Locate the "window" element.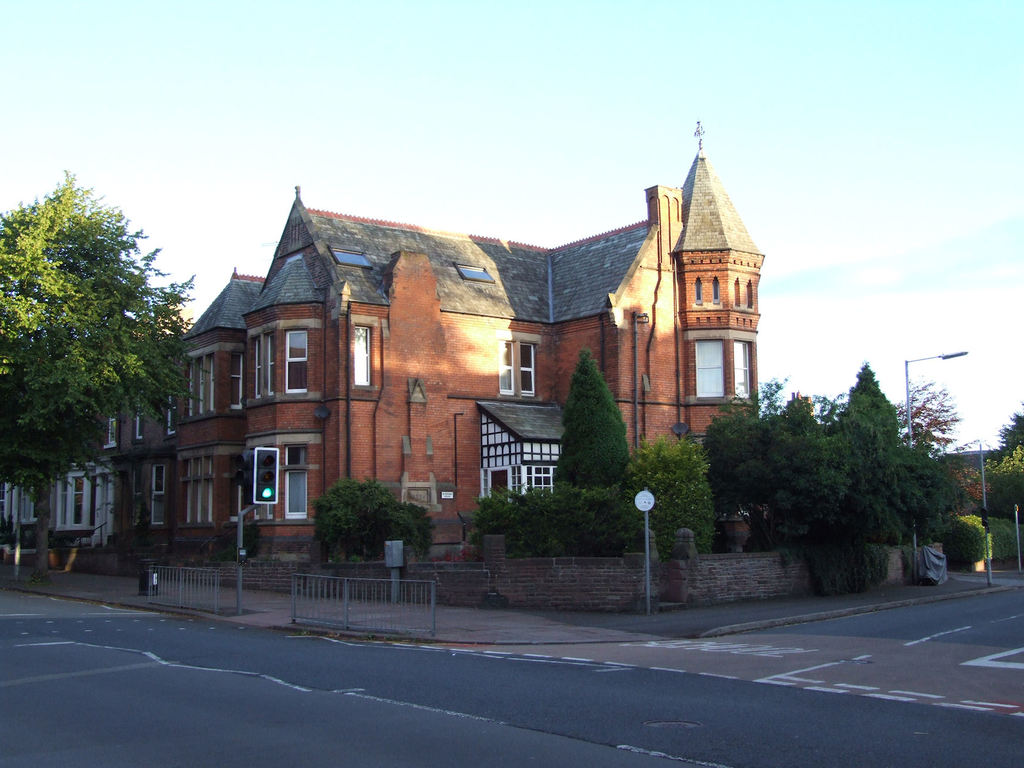
Element bbox: [left=696, top=343, right=759, bottom=399].
